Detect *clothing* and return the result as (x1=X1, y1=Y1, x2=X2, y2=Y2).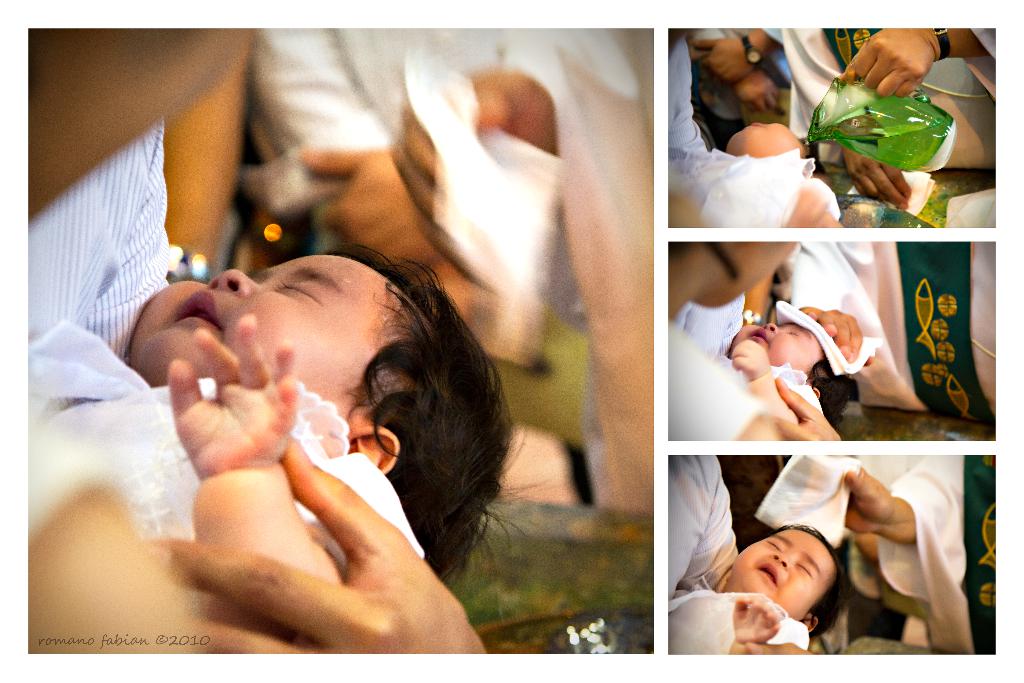
(x1=660, y1=40, x2=717, y2=170).
